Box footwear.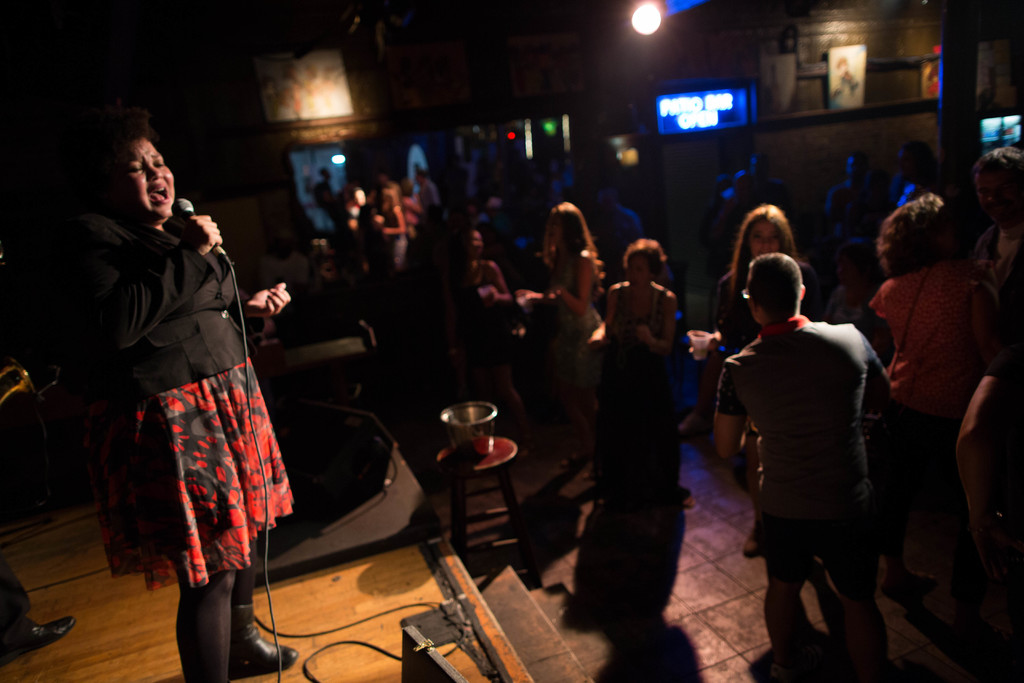
{"left": 226, "top": 599, "right": 297, "bottom": 670}.
